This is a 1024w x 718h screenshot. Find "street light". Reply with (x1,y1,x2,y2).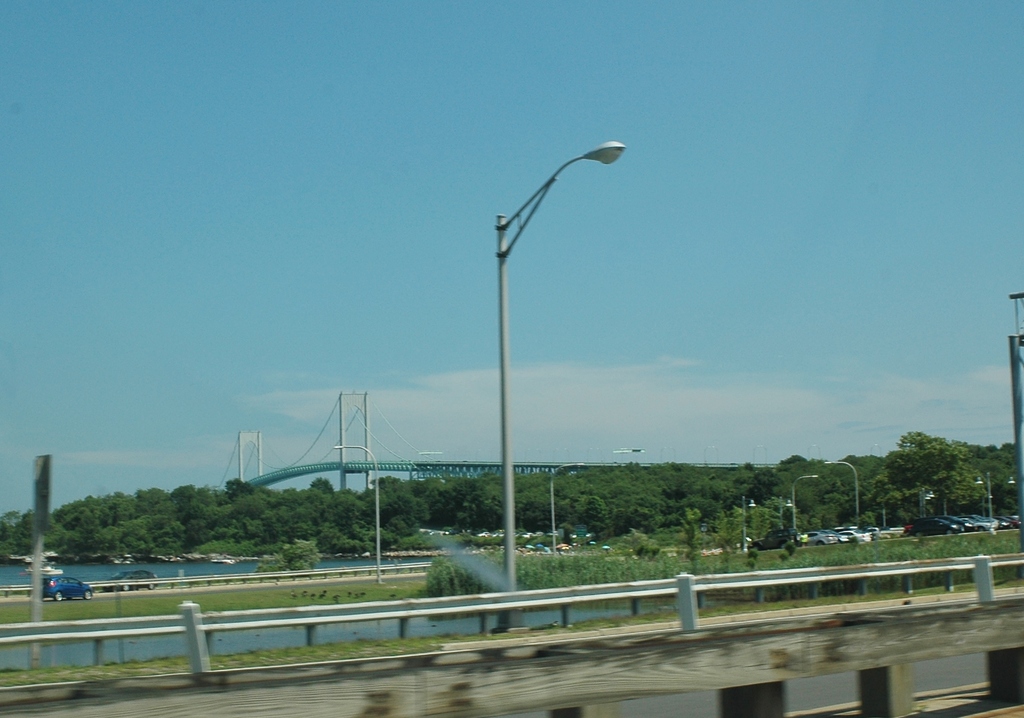
(740,495,755,550).
